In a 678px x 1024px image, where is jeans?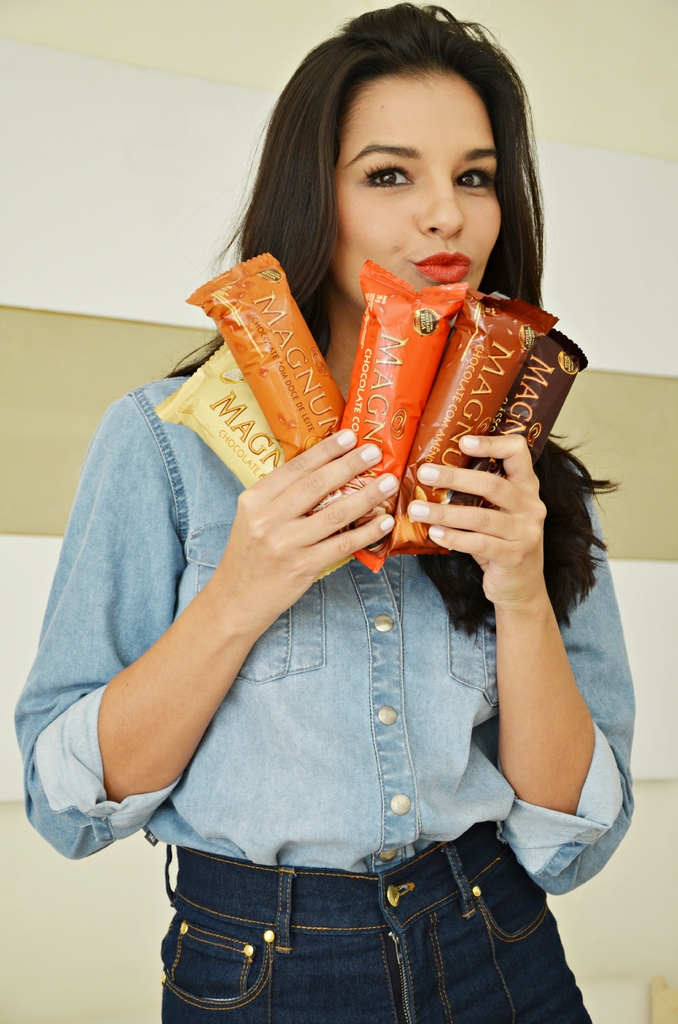
162/787/594/1021.
